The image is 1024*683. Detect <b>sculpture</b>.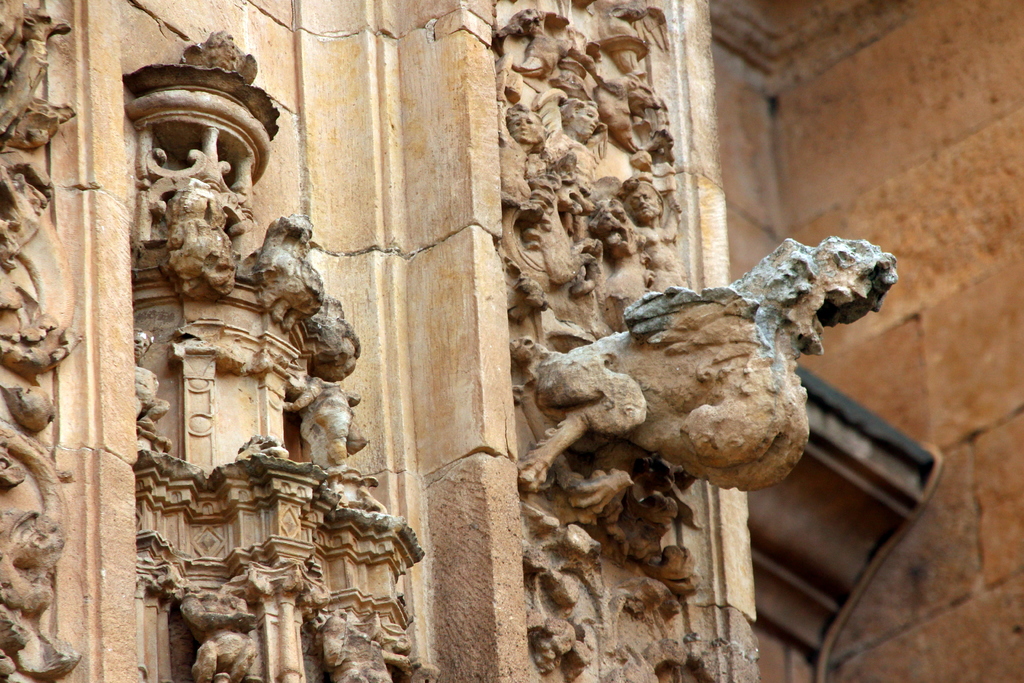
Detection: 451,0,762,682.
